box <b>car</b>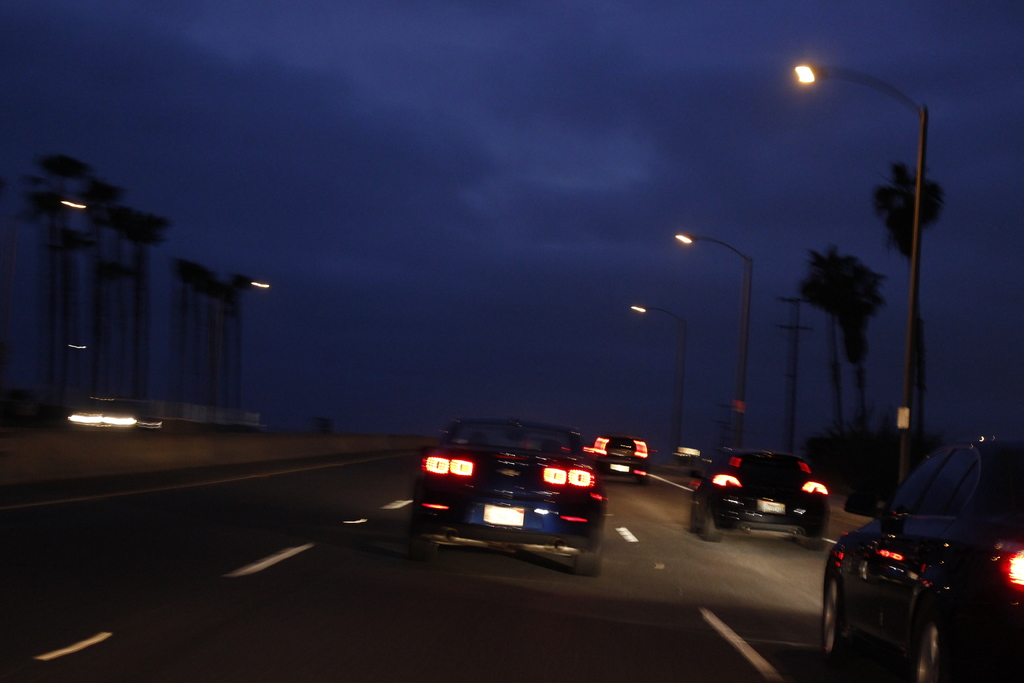
692, 450, 823, 538
